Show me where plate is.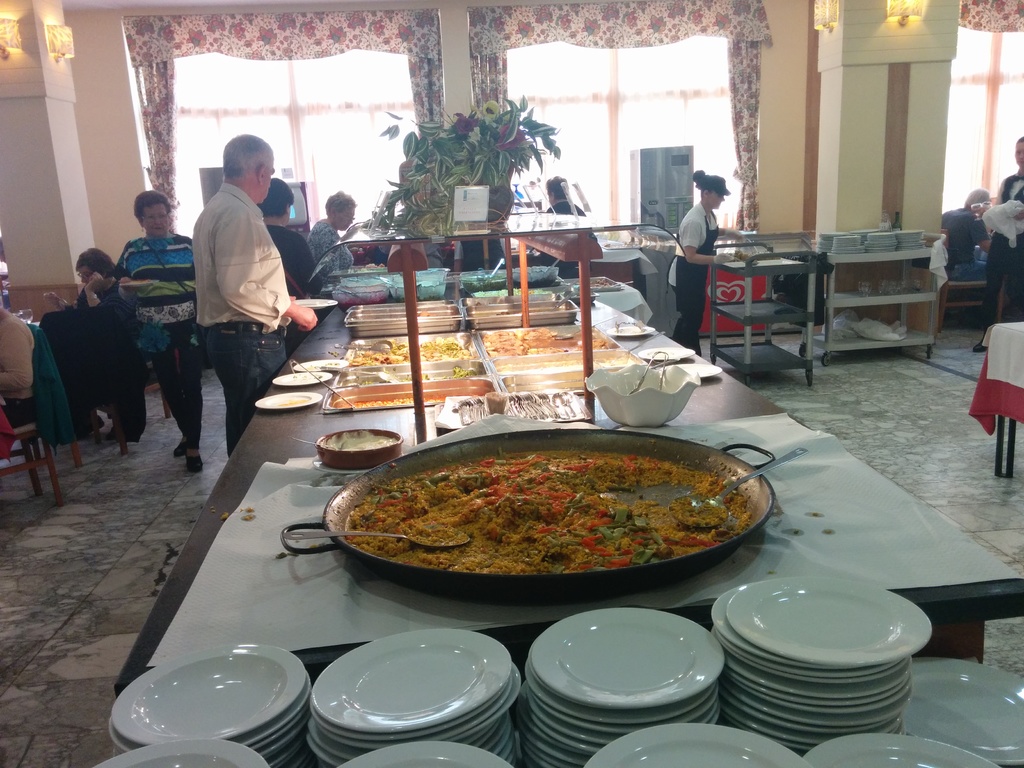
plate is at [631, 343, 694, 364].
